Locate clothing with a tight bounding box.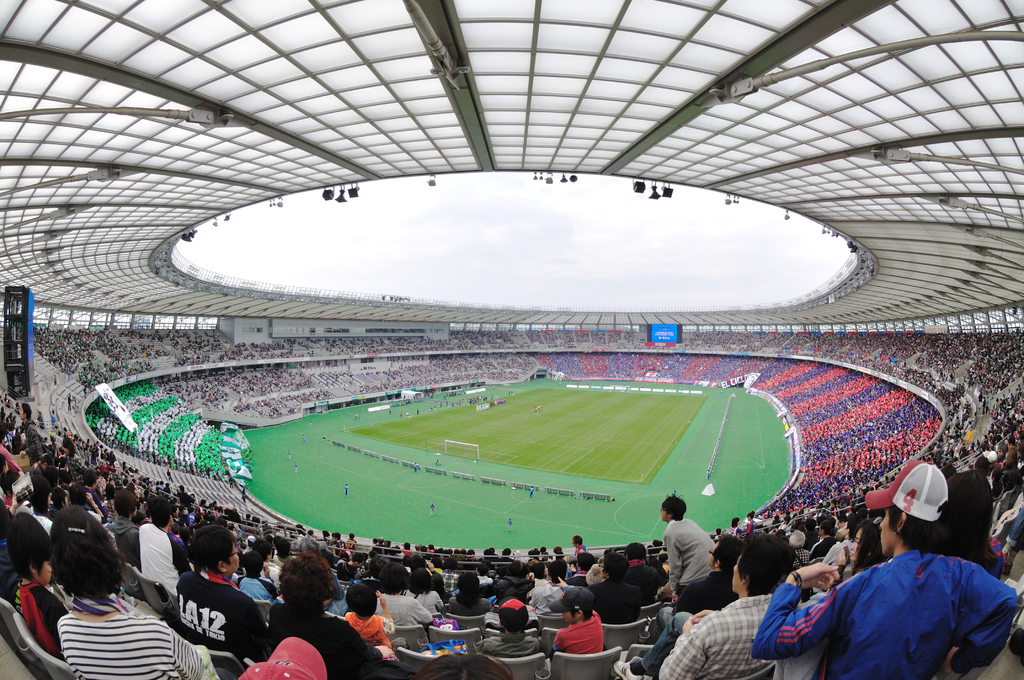
(x1=527, y1=585, x2=567, y2=616).
